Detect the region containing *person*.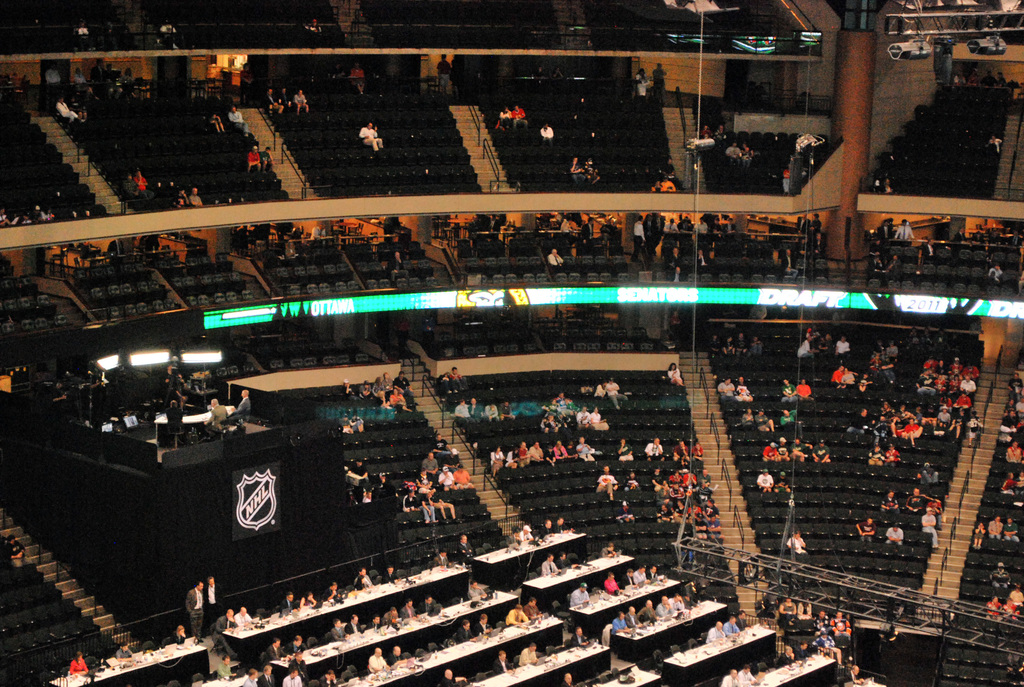
{"left": 352, "top": 569, "right": 376, "bottom": 588}.
